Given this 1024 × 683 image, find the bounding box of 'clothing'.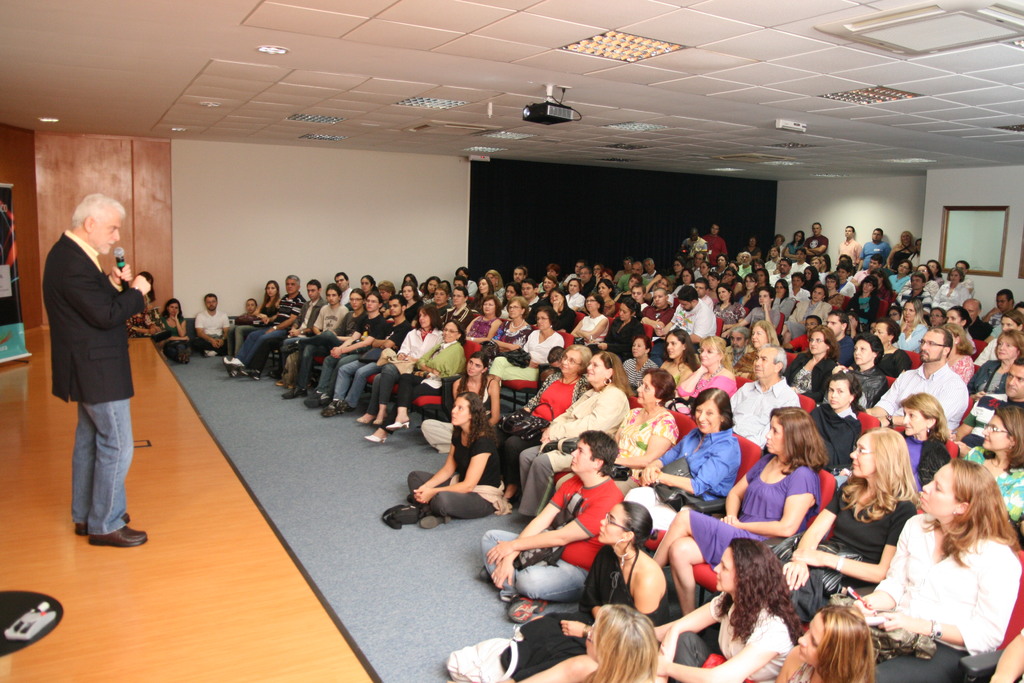
pyautogui.locateOnScreen(317, 313, 384, 389).
